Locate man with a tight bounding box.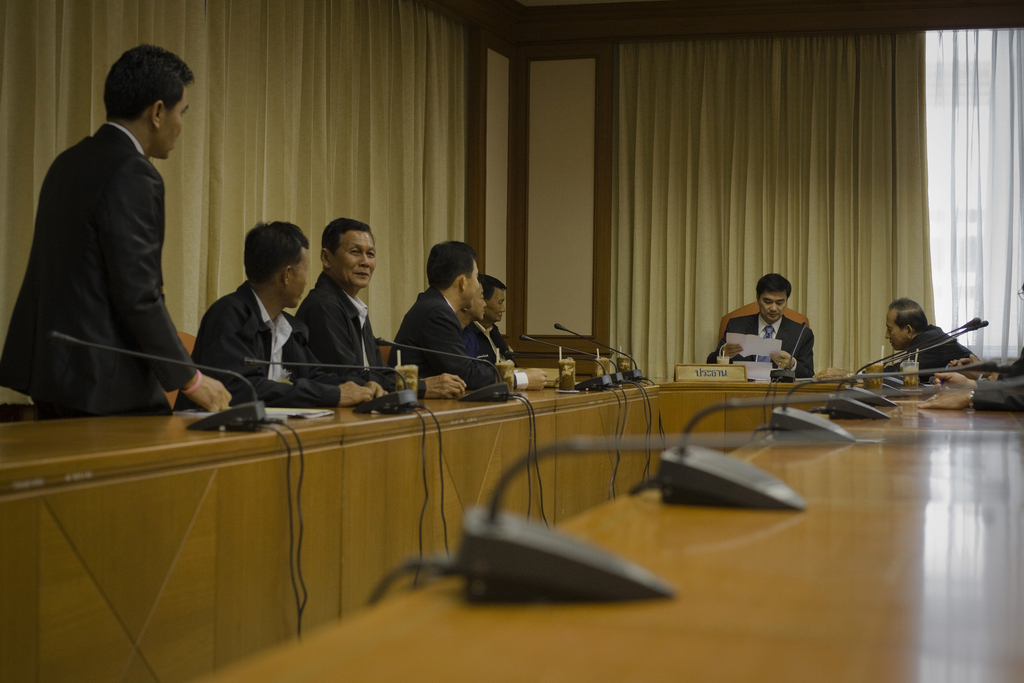
BBox(170, 227, 393, 403).
